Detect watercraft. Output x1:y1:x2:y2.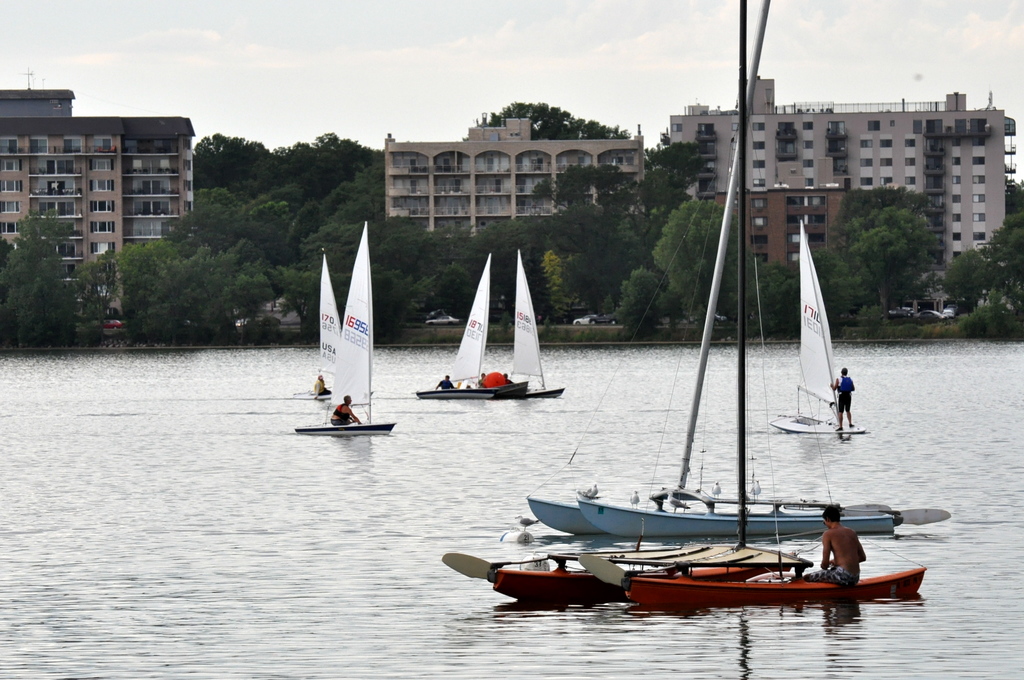
579:0:895:542.
